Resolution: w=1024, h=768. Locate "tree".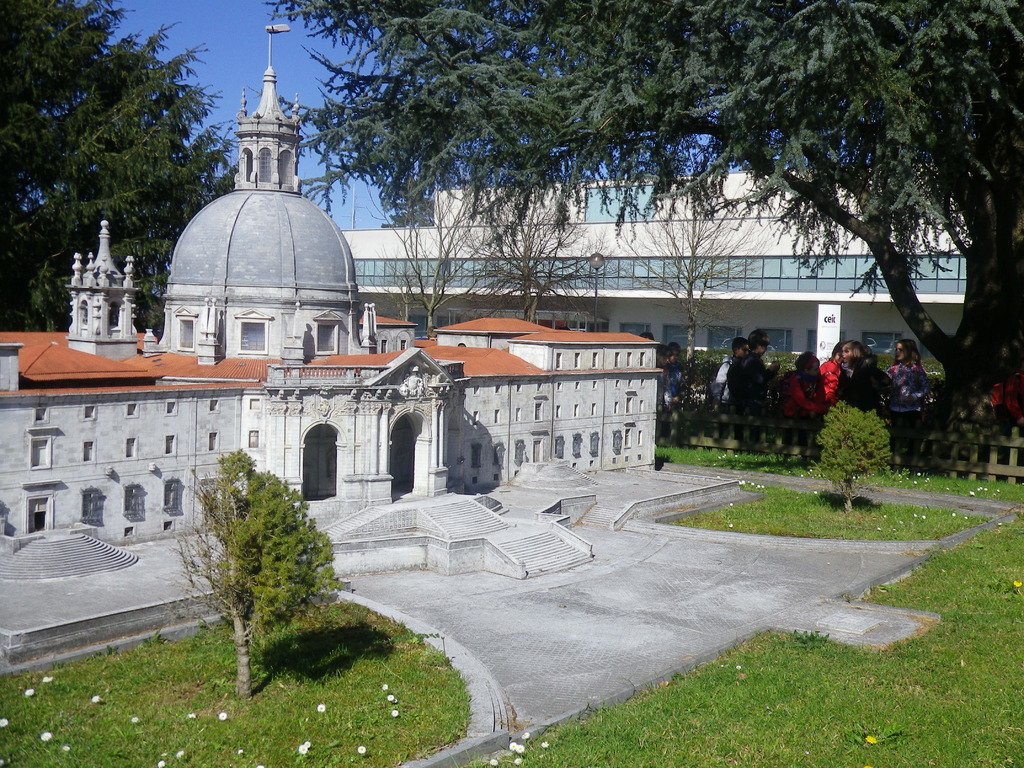
Rect(263, 0, 1023, 422).
